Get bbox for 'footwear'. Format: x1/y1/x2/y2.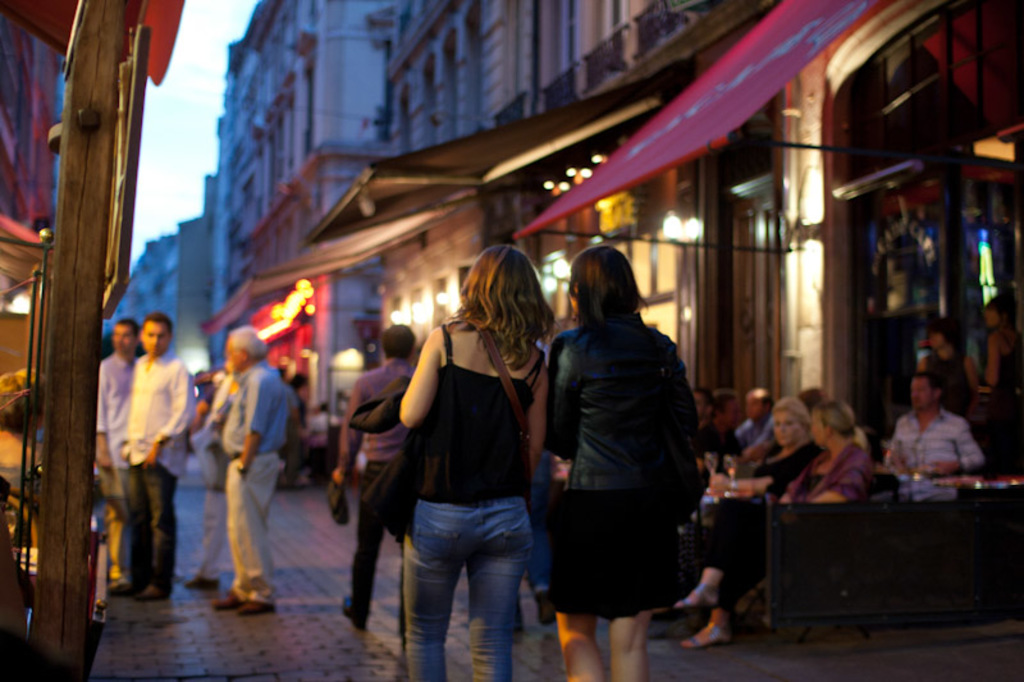
209/587/244/610.
